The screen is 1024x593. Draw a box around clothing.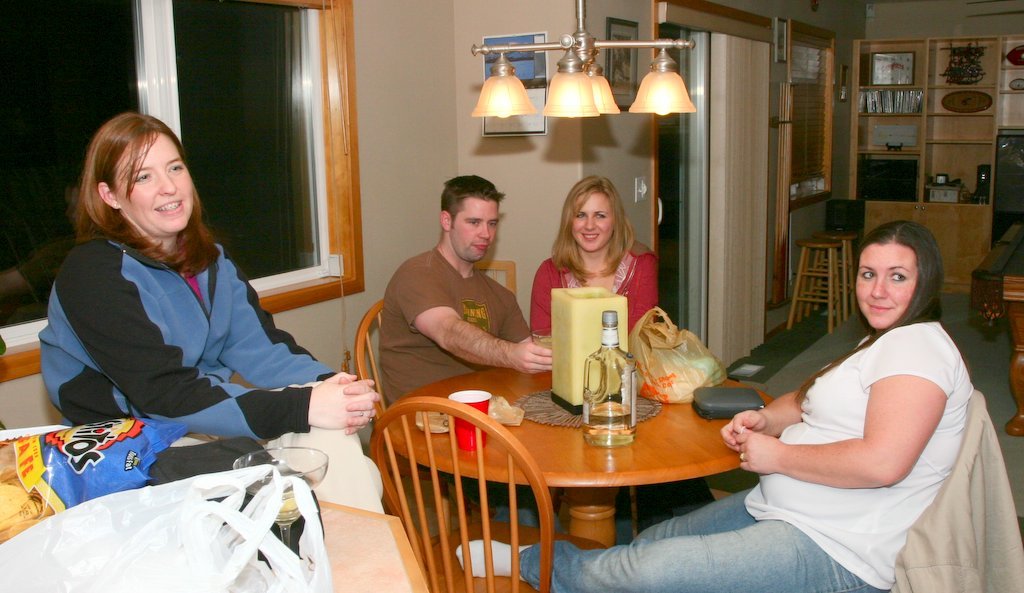
region(521, 310, 976, 592).
